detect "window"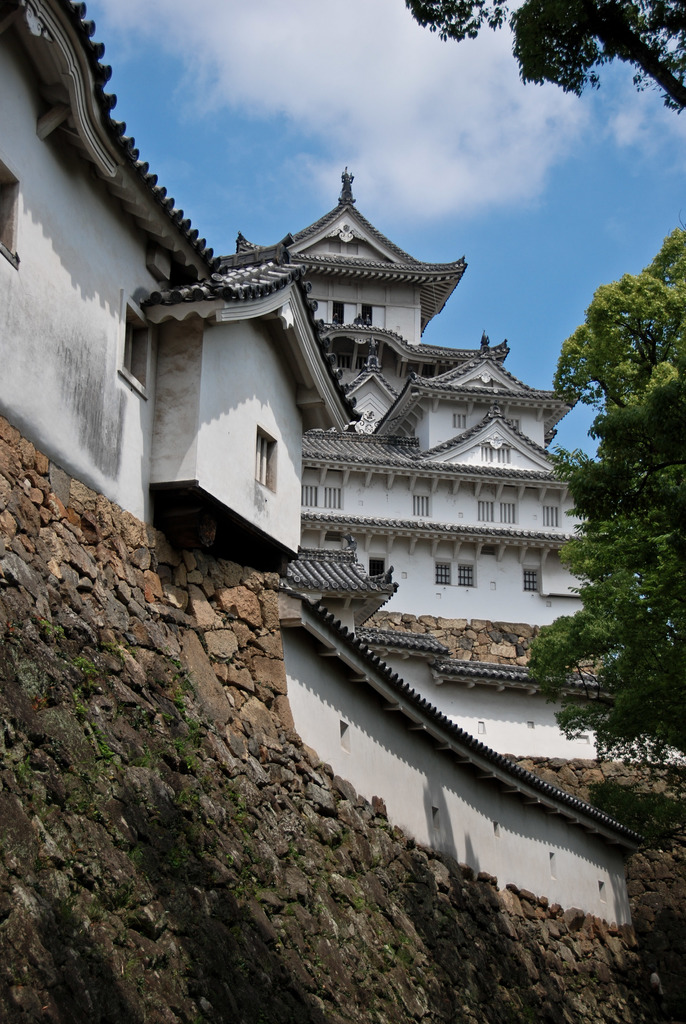
<box>325,485,344,508</box>
